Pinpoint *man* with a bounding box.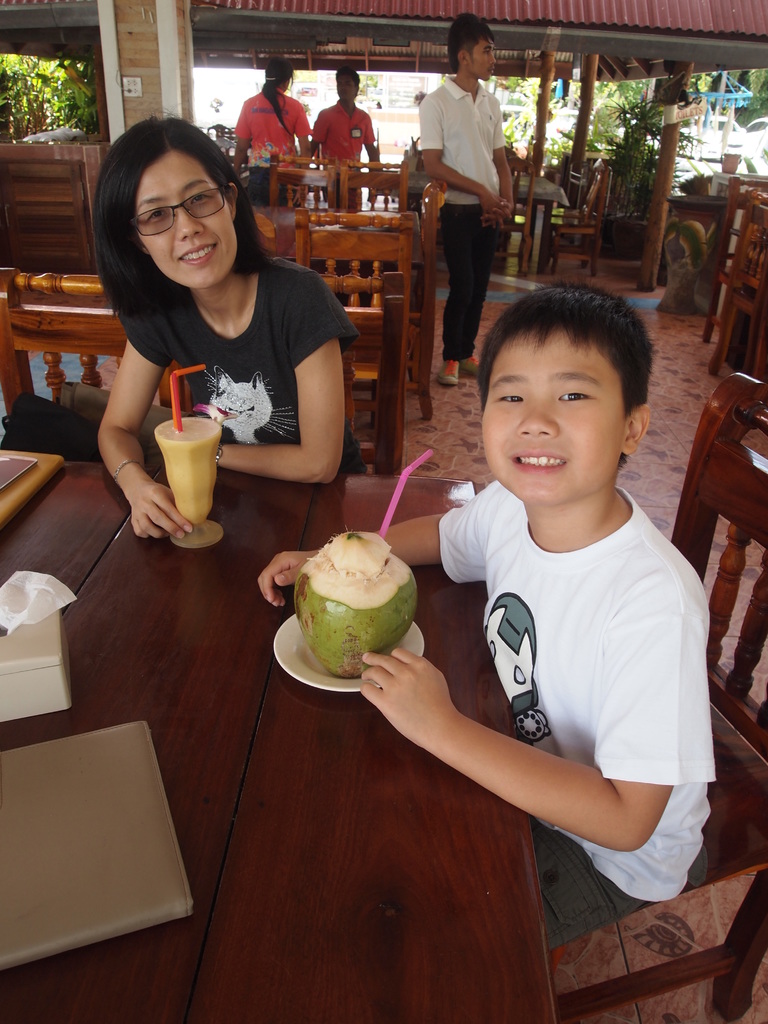
{"left": 412, "top": 47, "right": 531, "bottom": 340}.
